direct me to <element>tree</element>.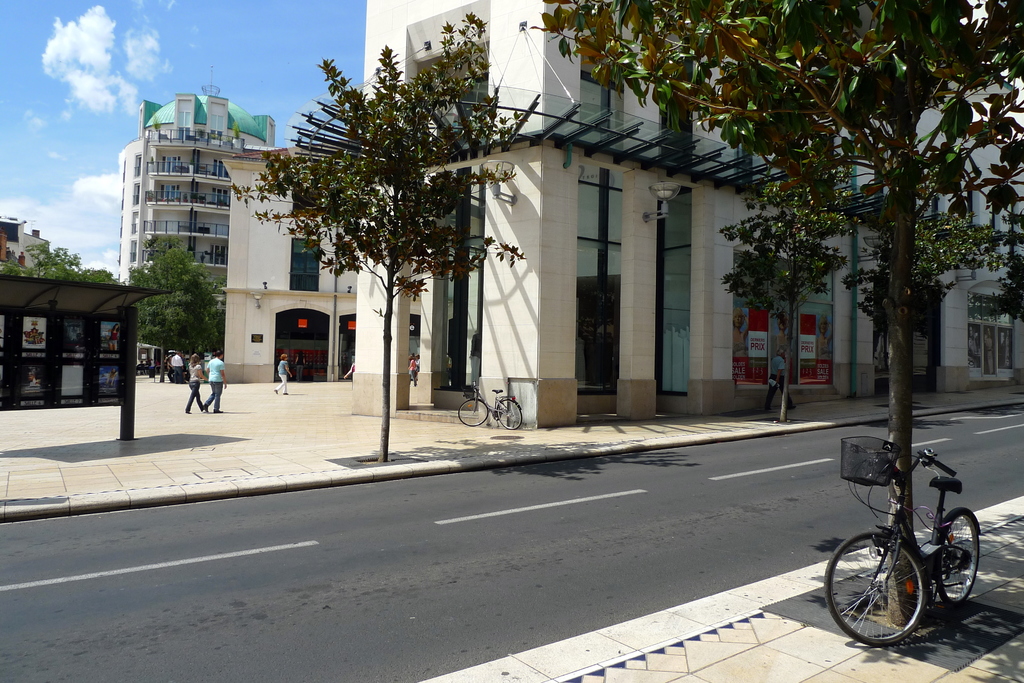
Direction: left=718, top=159, right=863, bottom=422.
